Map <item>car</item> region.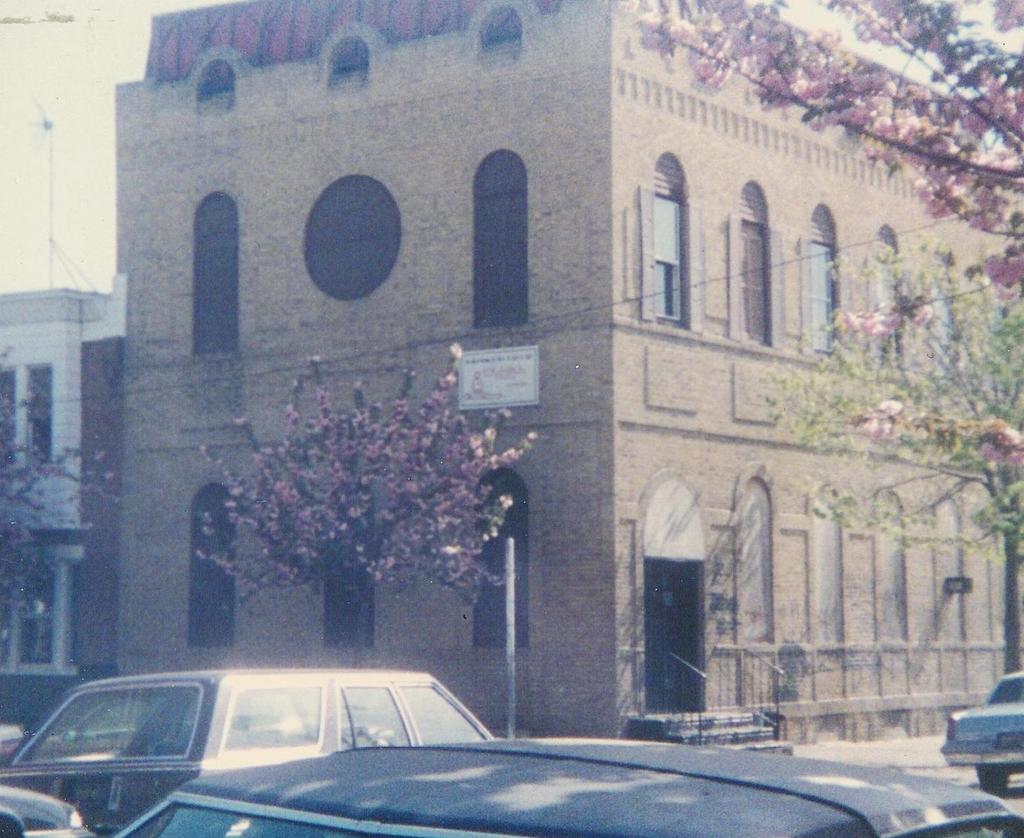
Mapped to bbox(109, 687, 1023, 837).
